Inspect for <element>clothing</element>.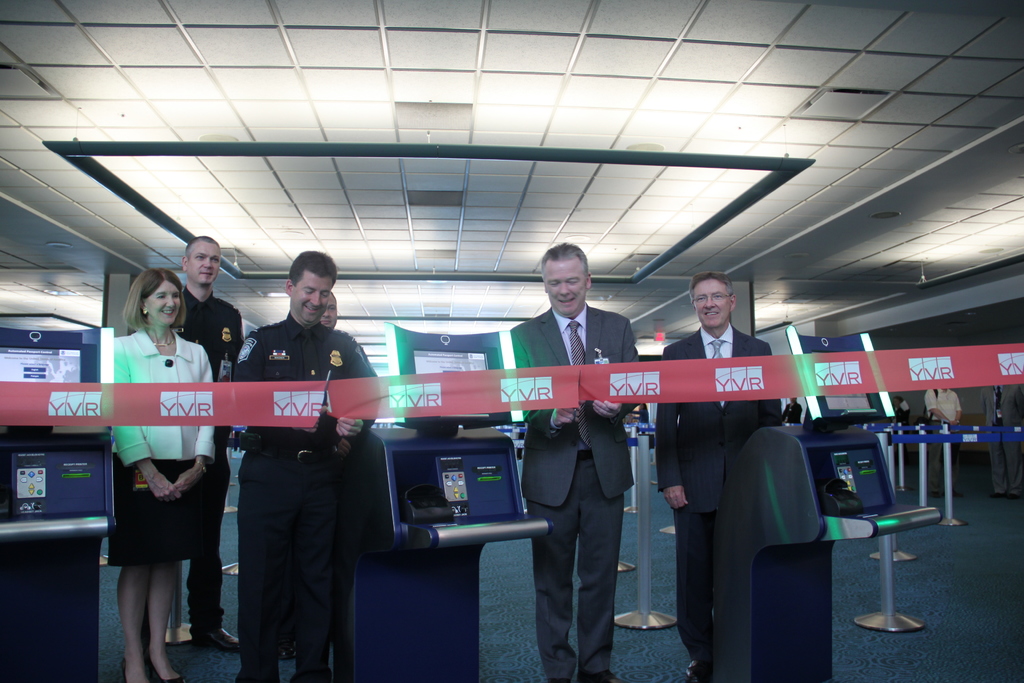
Inspection: l=179, t=284, r=243, b=629.
